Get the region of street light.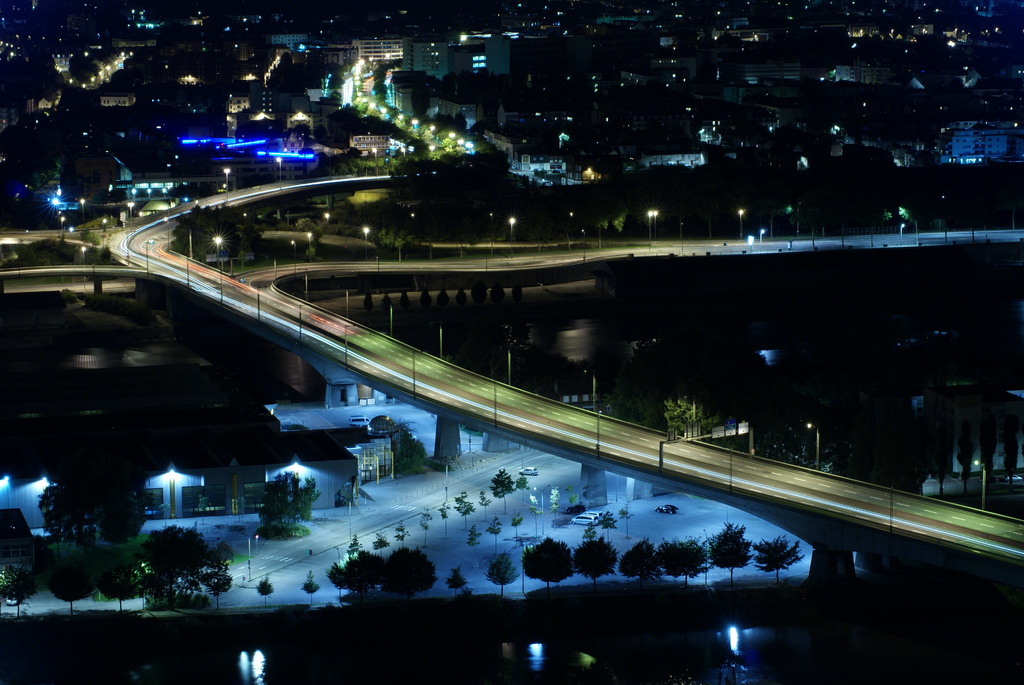
<region>429, 125, 436, 137</region>.
